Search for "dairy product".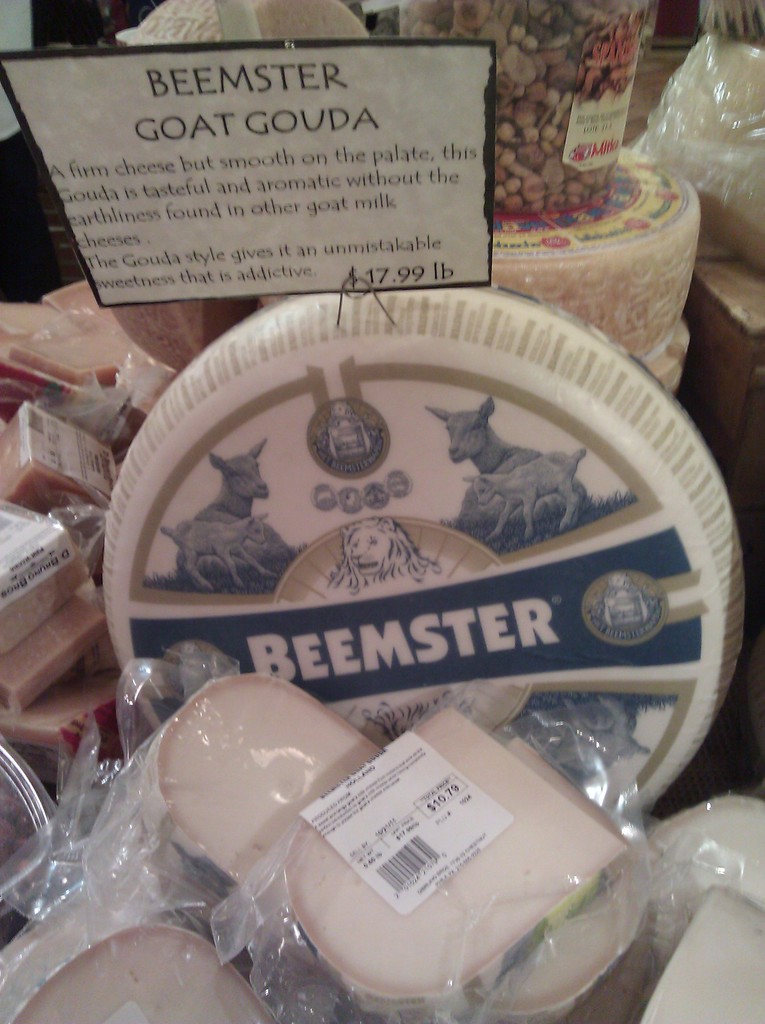
Found at 5, 922, 255, 1023.
